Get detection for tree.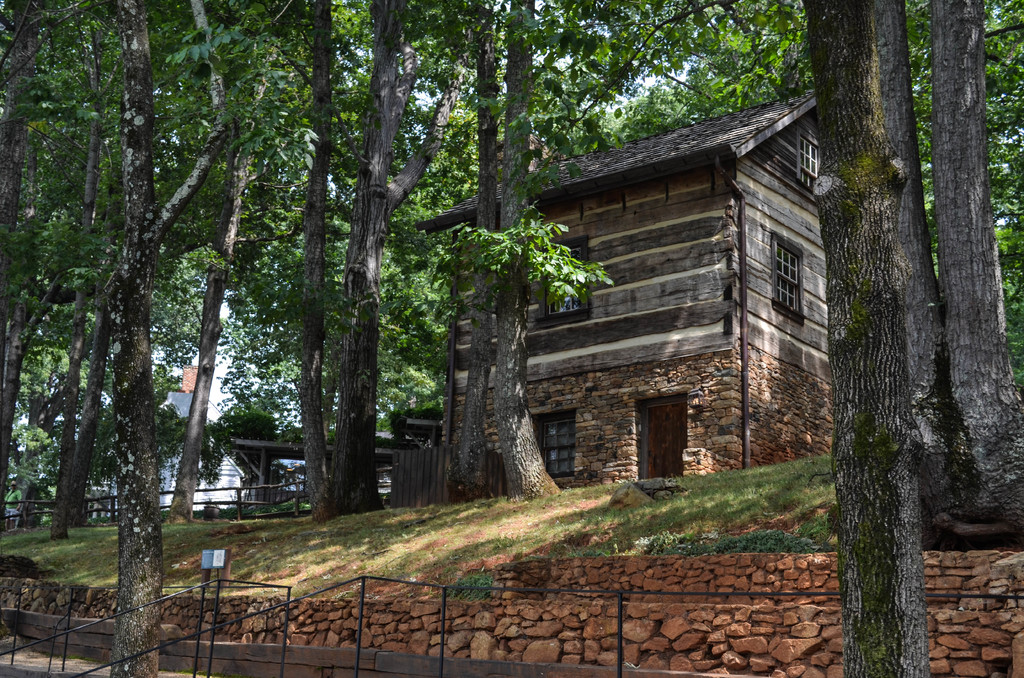
Detection: detection(806, 0, 910, 673).
